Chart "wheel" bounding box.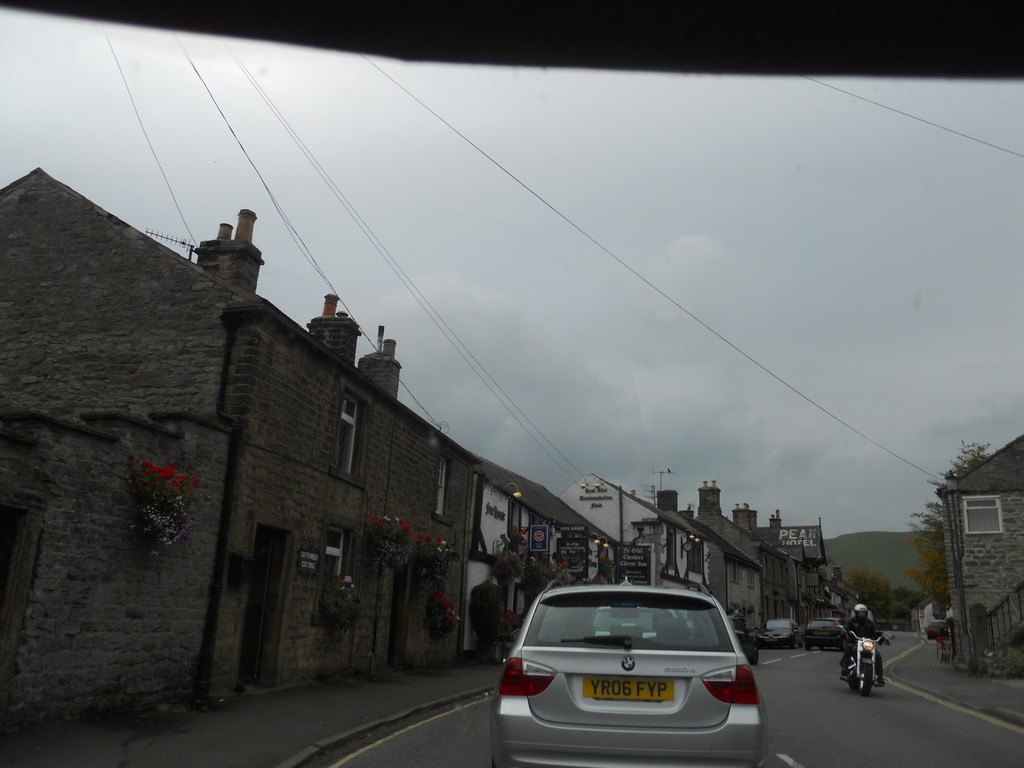
Charted: select_region(820, 648, 822, 651).
